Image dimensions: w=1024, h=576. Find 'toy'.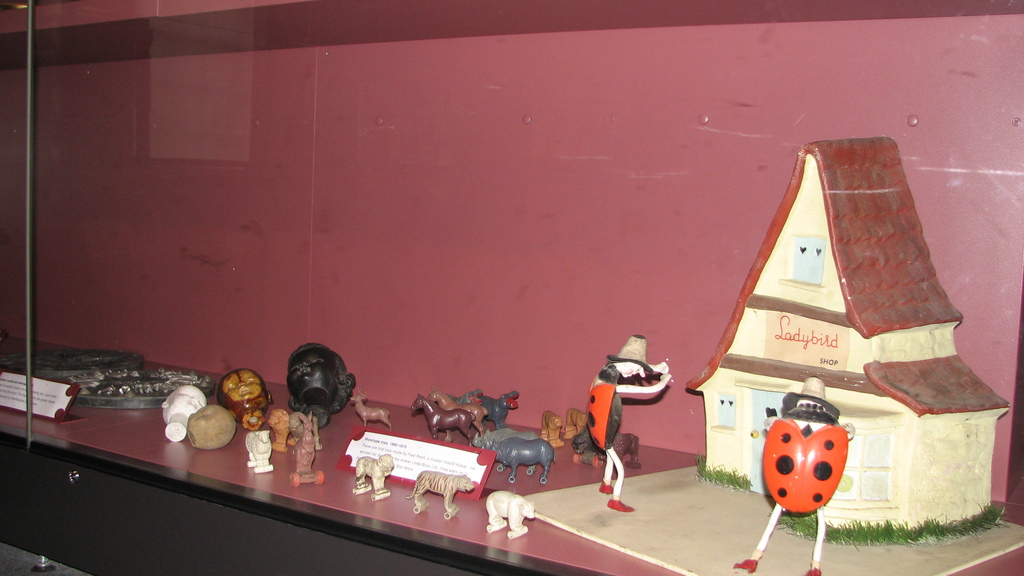
left=557, top=406, right=594, bottom=448.
